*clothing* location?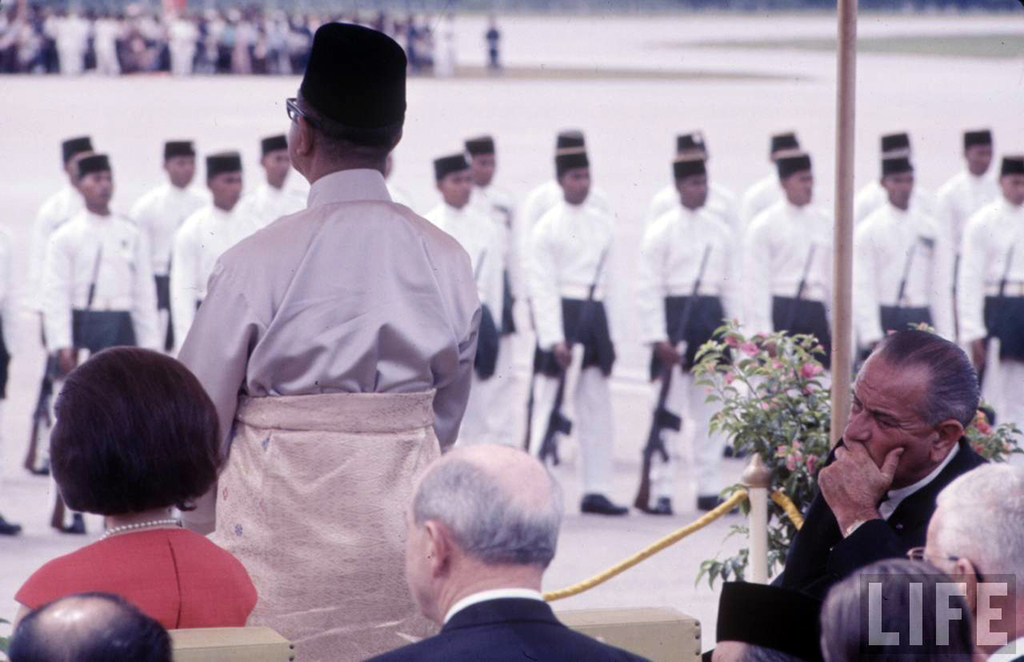
detection(743, 171, 787, 229)
